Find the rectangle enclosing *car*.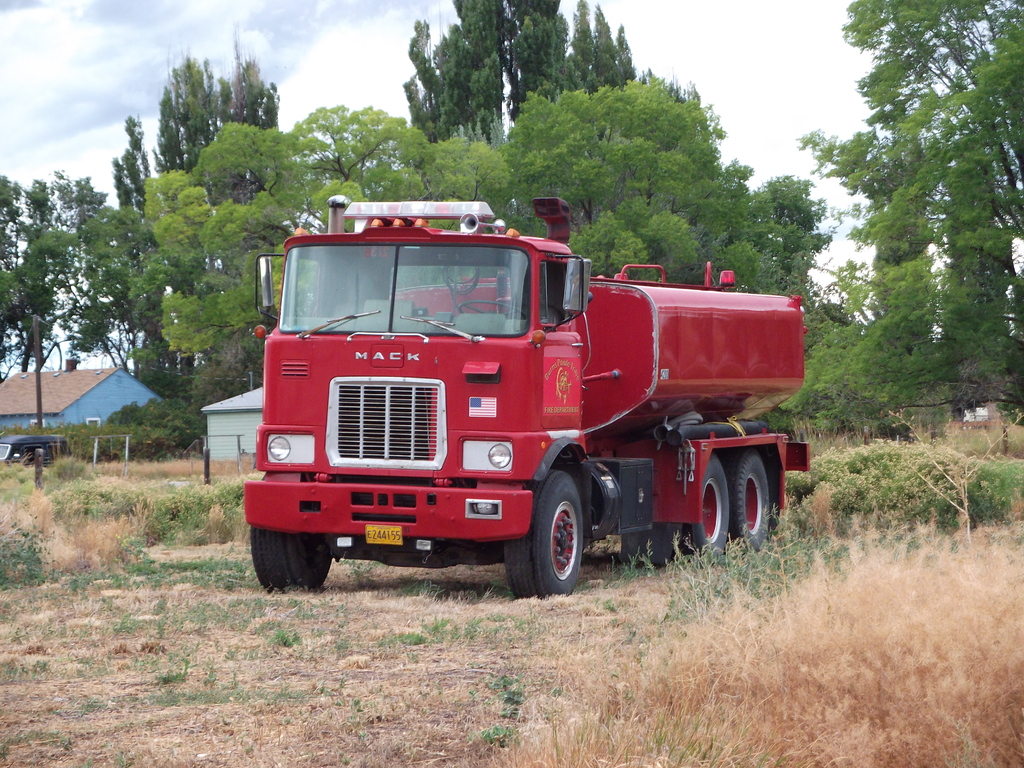
pyautogui.locateOnScreen(0, 427, 70, 467).
